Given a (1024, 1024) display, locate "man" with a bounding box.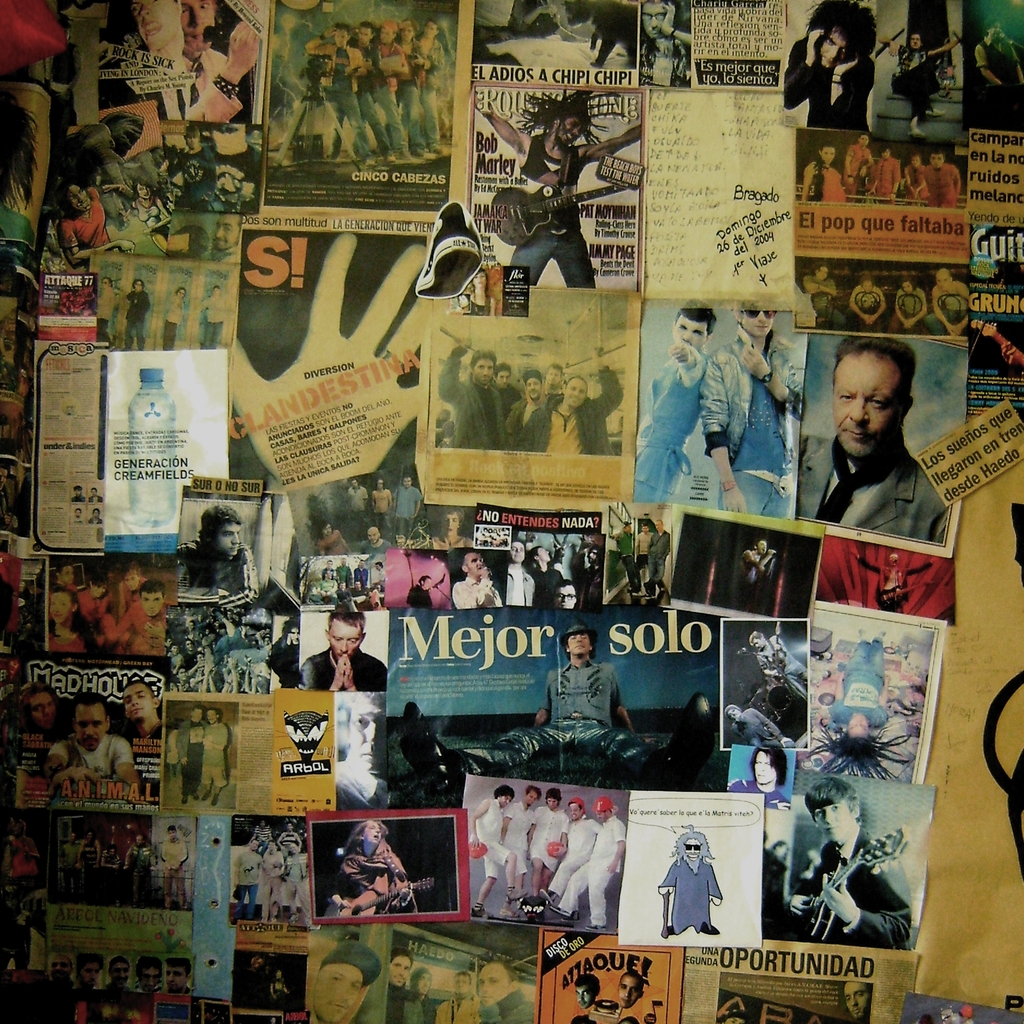
Located: 204:705:228:808.
